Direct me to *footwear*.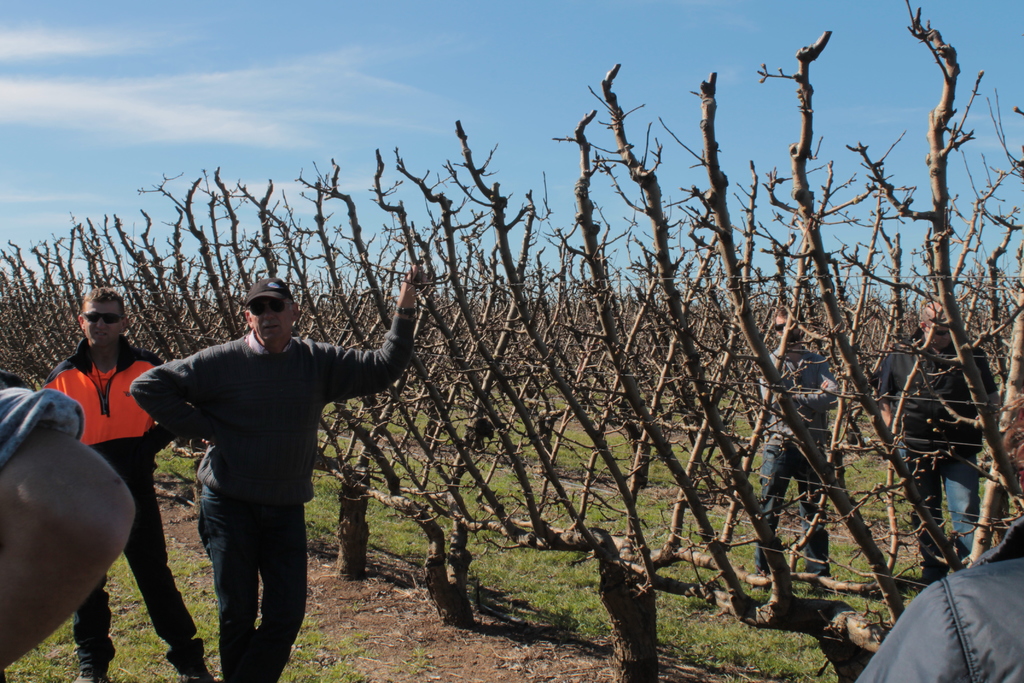
Direction: [176,654,221,682].
